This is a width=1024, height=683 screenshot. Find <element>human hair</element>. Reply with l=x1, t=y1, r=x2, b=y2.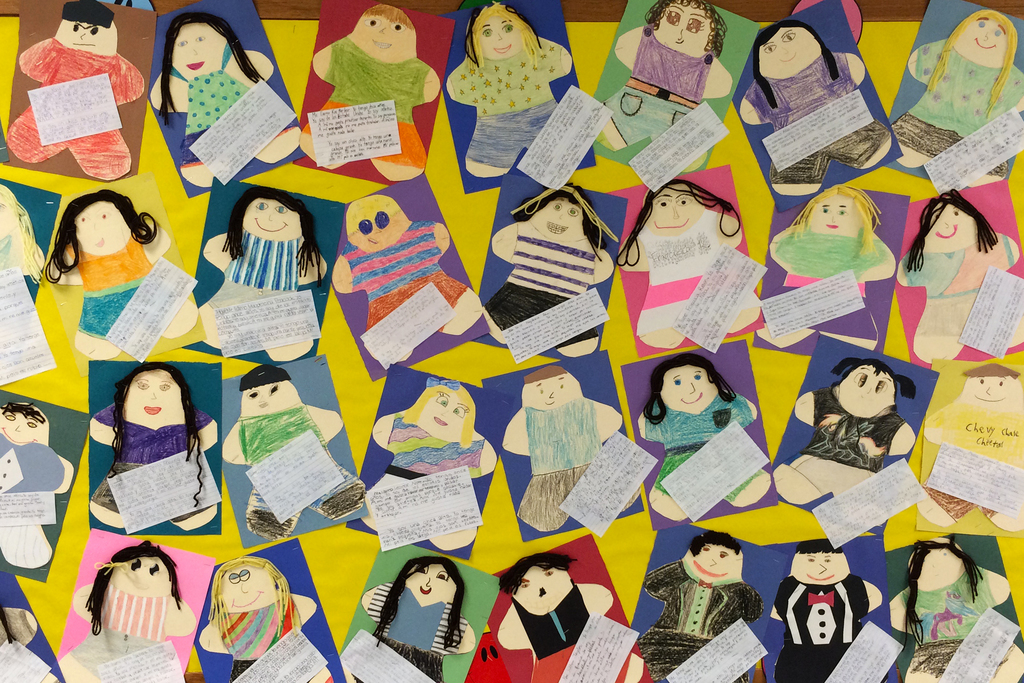
l=39, t=184, r=157, b=286.
